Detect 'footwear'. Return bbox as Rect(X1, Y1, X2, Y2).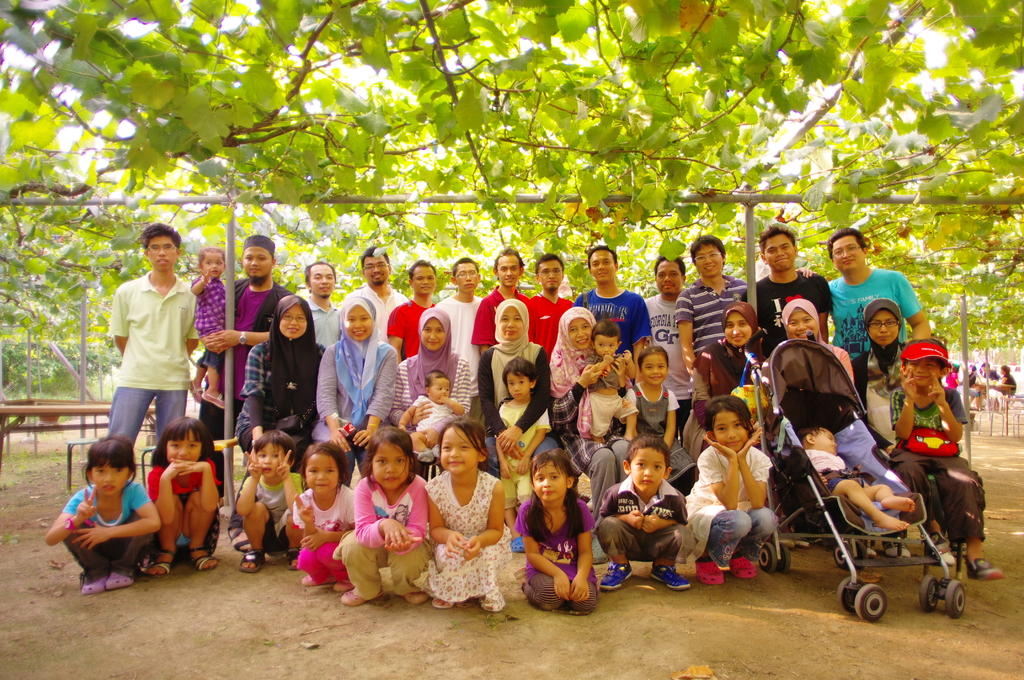
Rect(963, 556, 1000, 578).
